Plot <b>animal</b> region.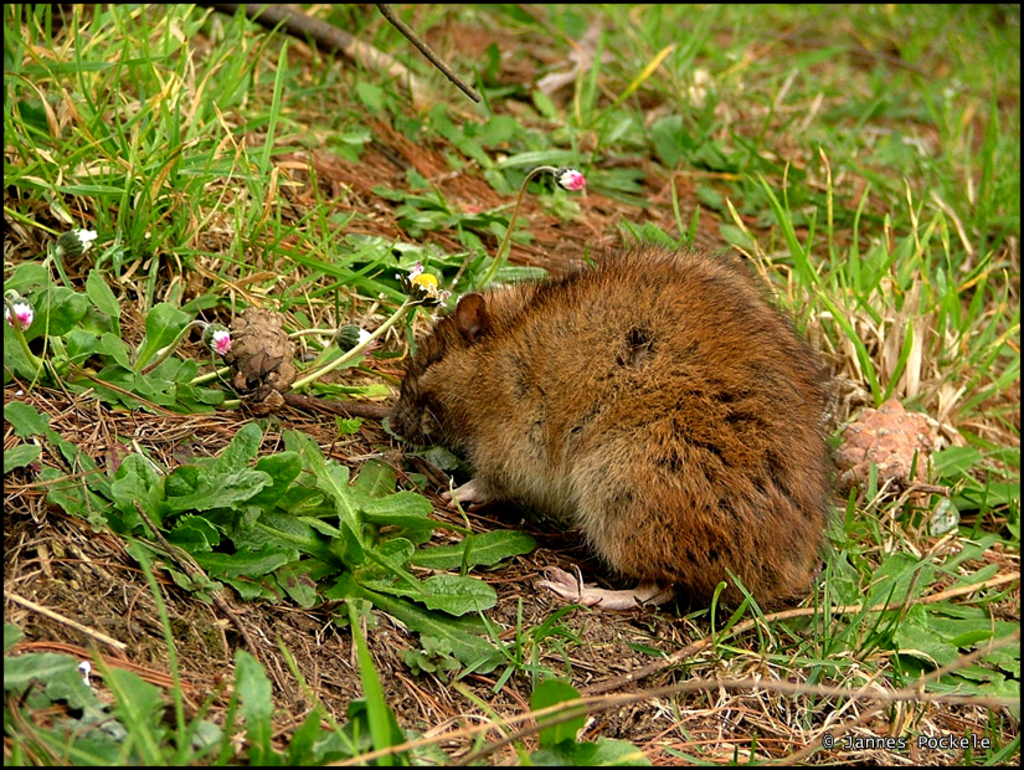
Plotted at 377, 246, 874, 602.
